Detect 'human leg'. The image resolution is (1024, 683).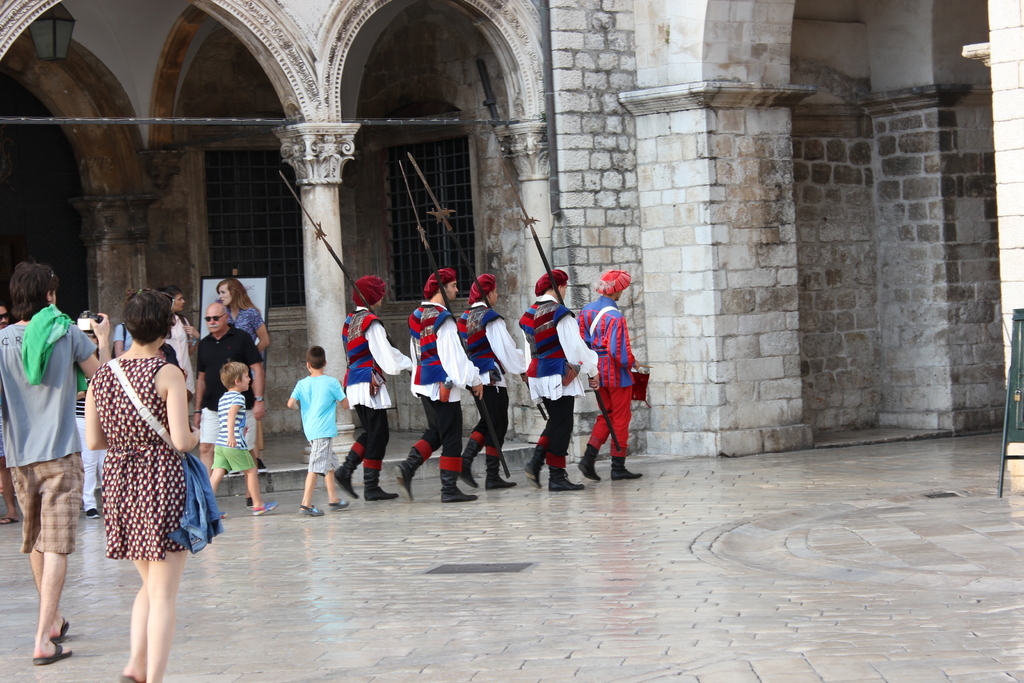
Rect(390, 399, 442, 490).
